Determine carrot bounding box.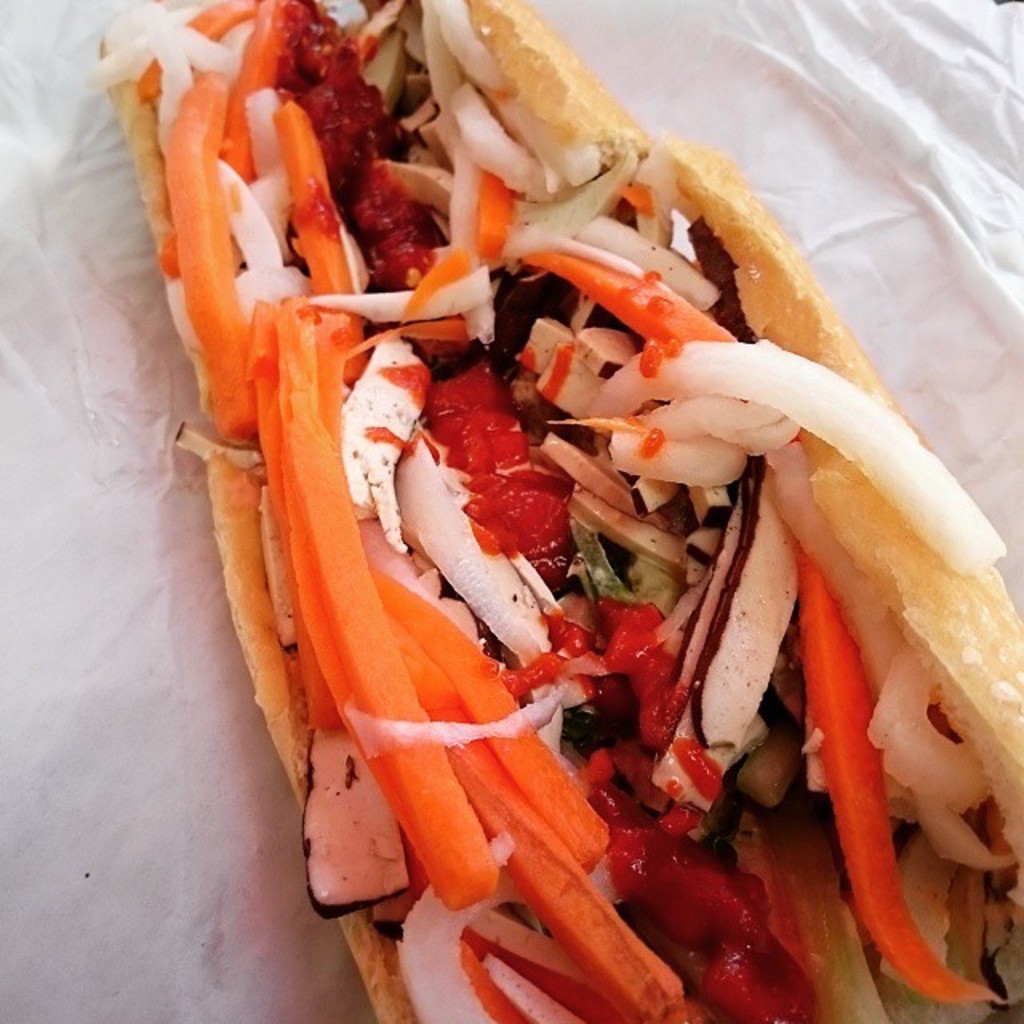
Determined: {"left": 269, "top": 288, "right": 501, "bottom": 918}.
